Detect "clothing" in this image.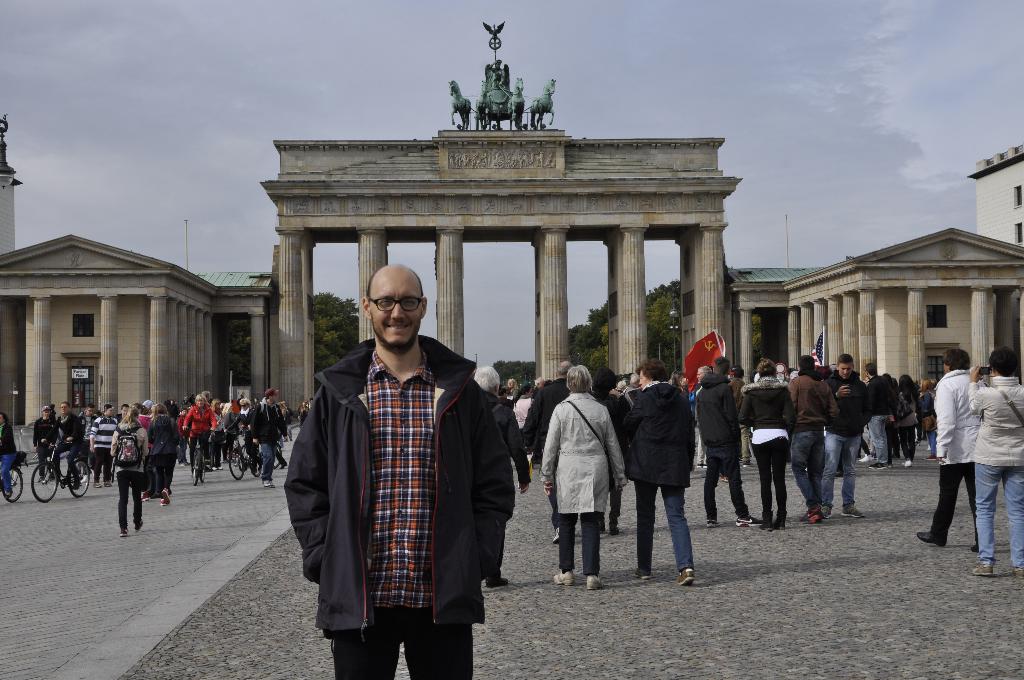
Detection: detection(785, 368, 827, 512).
